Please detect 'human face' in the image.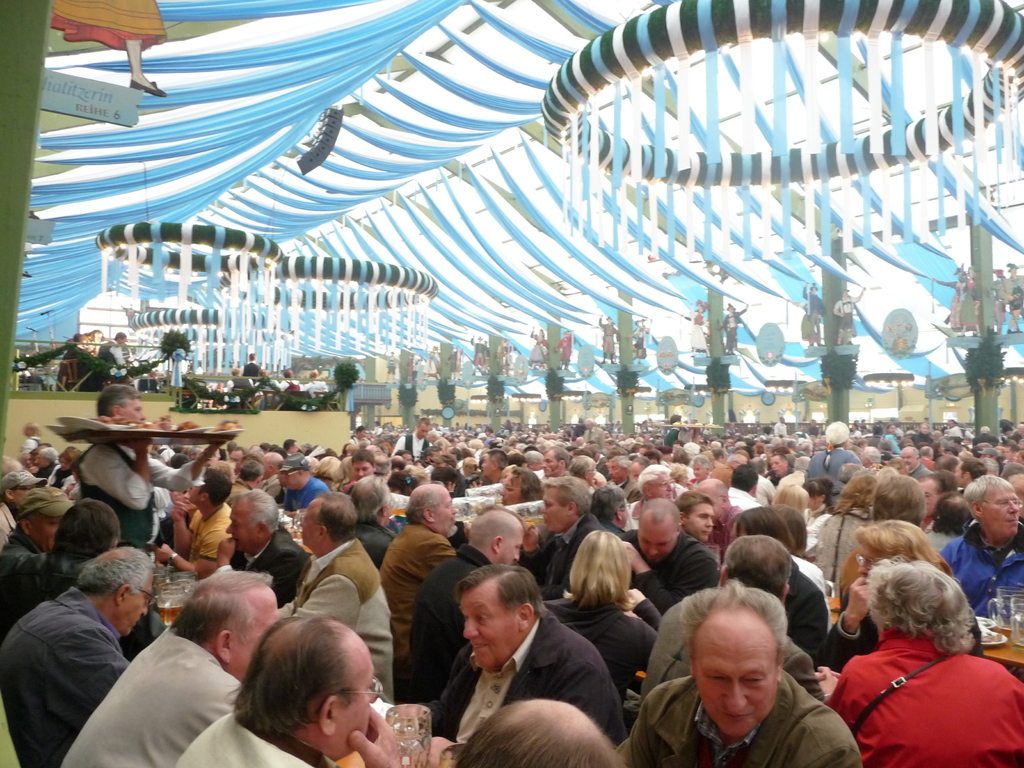
[left=230, top=451, right=242, bottom=472].
